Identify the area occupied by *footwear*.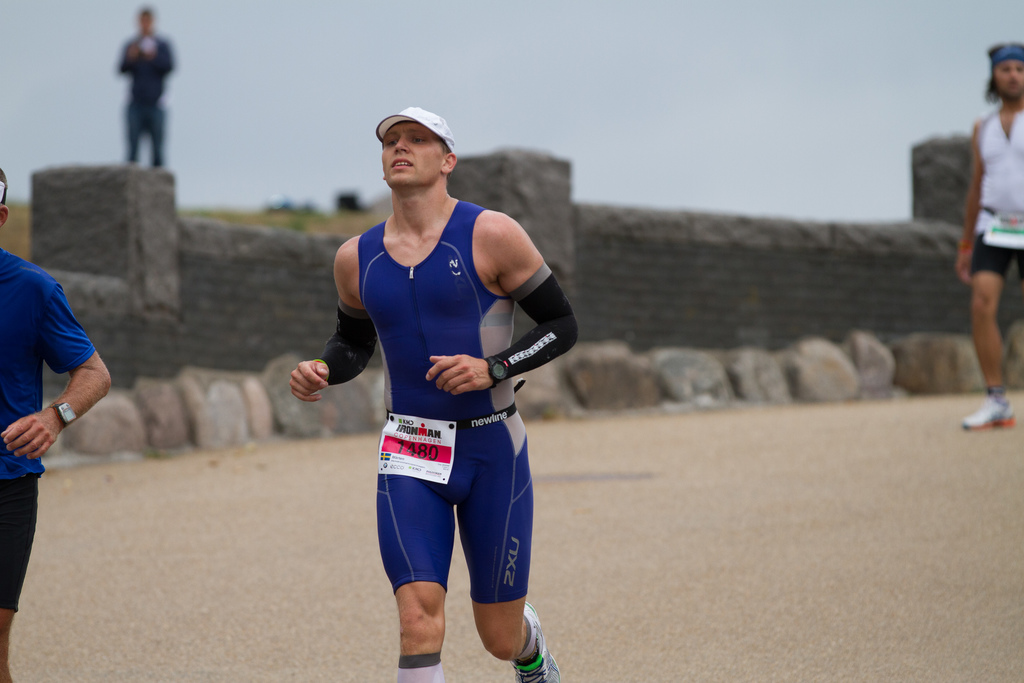
Area: Rect(957, 399, 1018, 431).
